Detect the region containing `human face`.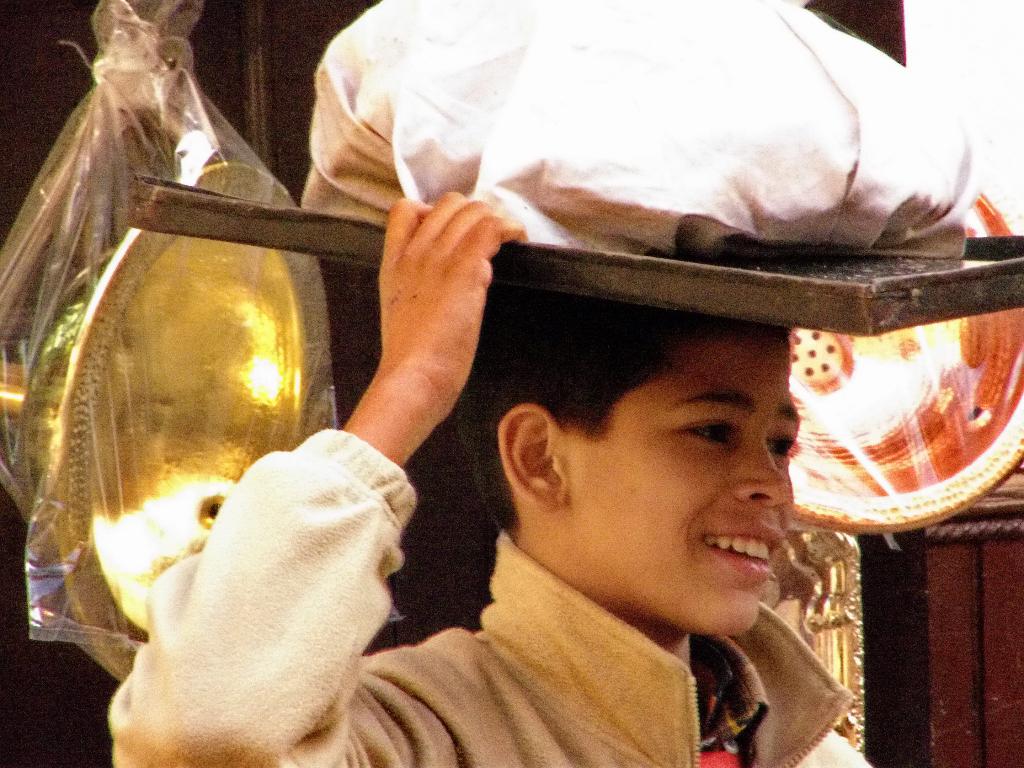
rect(560, 315, 796, 634).
